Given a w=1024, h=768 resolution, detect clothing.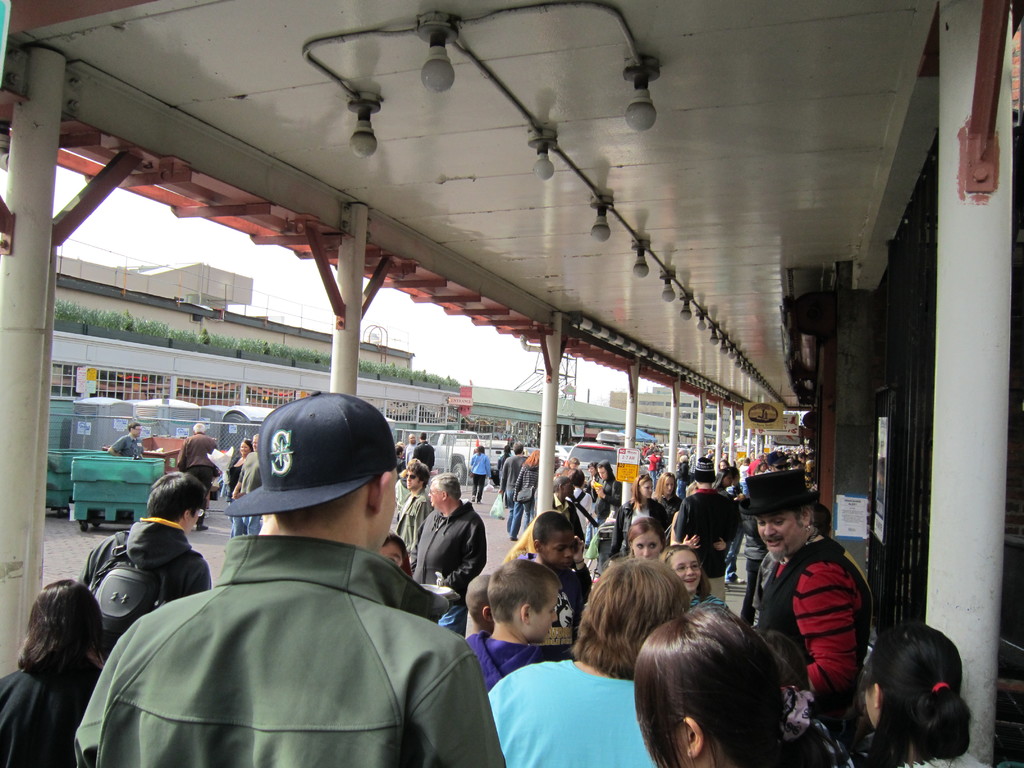
{"x1": 412, "y1": 441, "x2": 436, "y2": 477}.
